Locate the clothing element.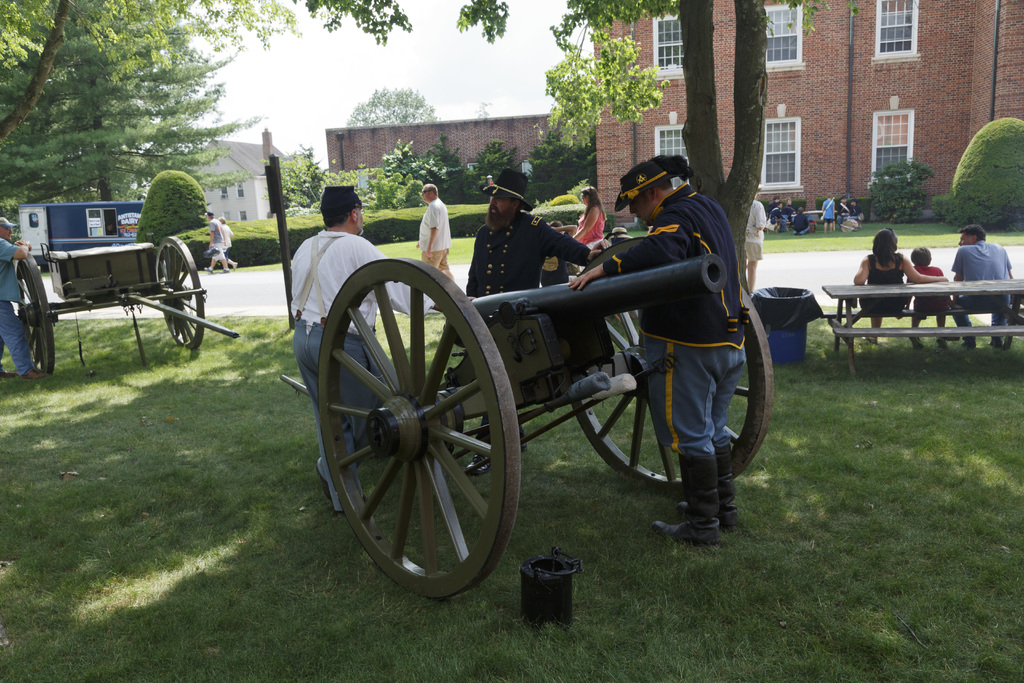
Element bbox: <region>833, 206, 858, 228</region>.
